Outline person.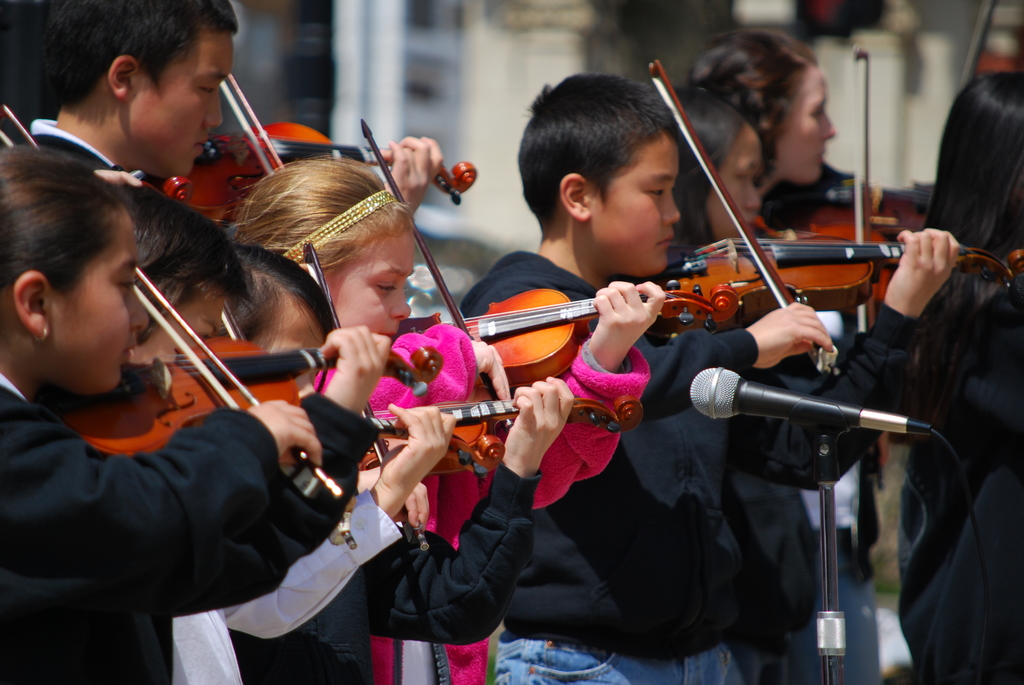
Outline: select_region(673, 83, 764, 253).
